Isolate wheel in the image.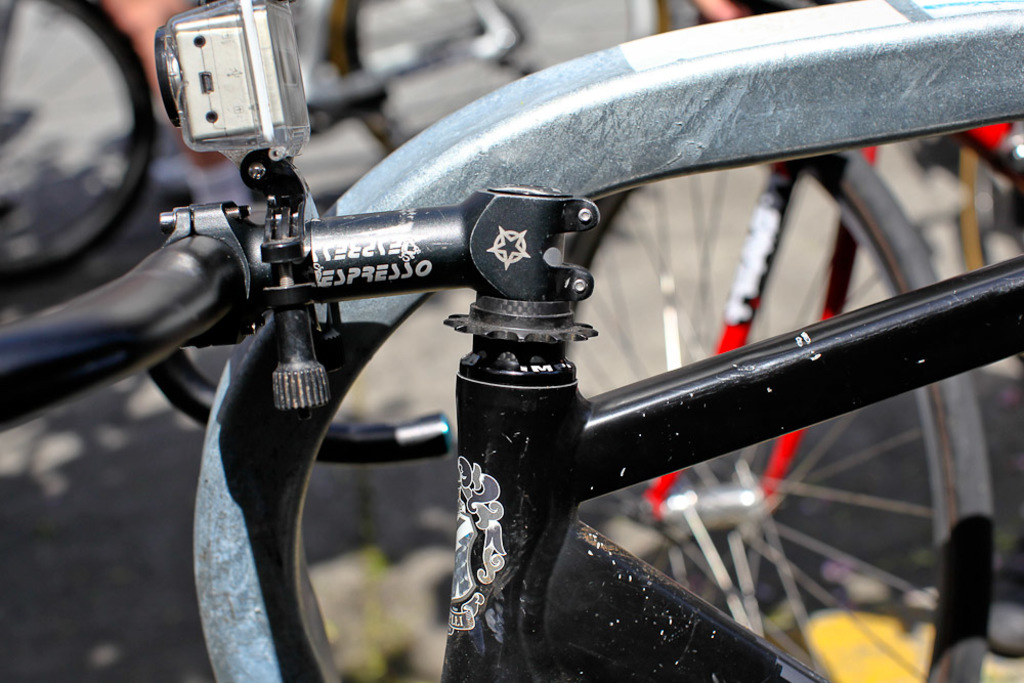
Isolated region: {"left": 333, "top": 139, "right": 993, "bottom": 682}.
